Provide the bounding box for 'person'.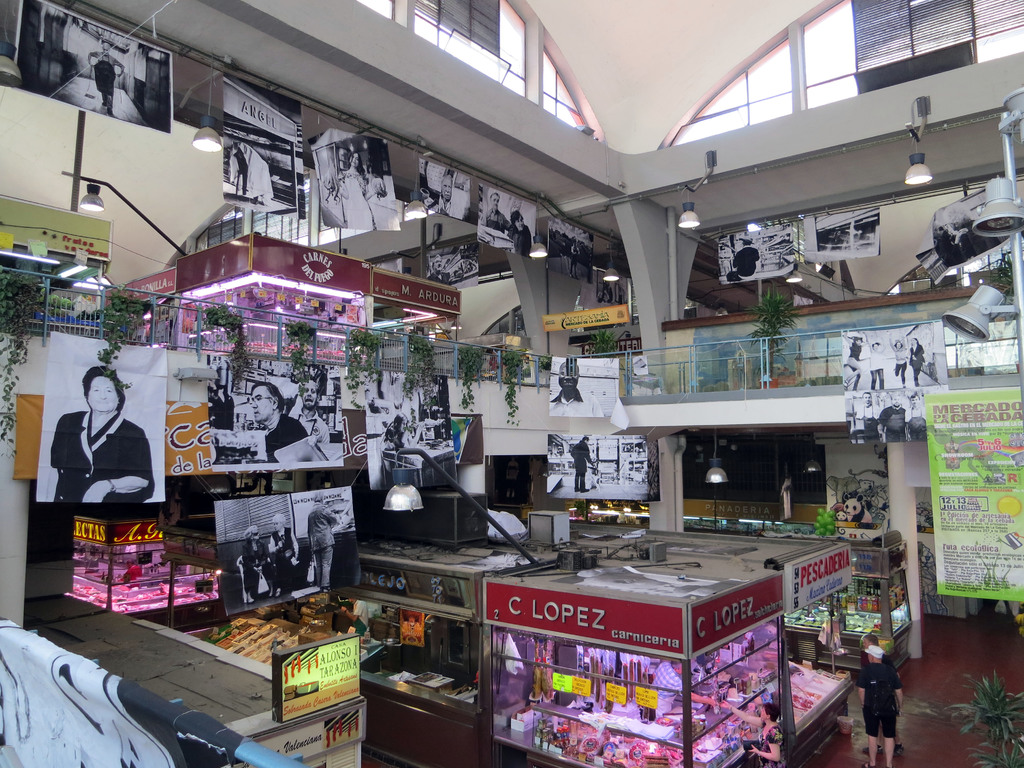
pyautogui.locateOnScreen(335, 596, 372, 641).
